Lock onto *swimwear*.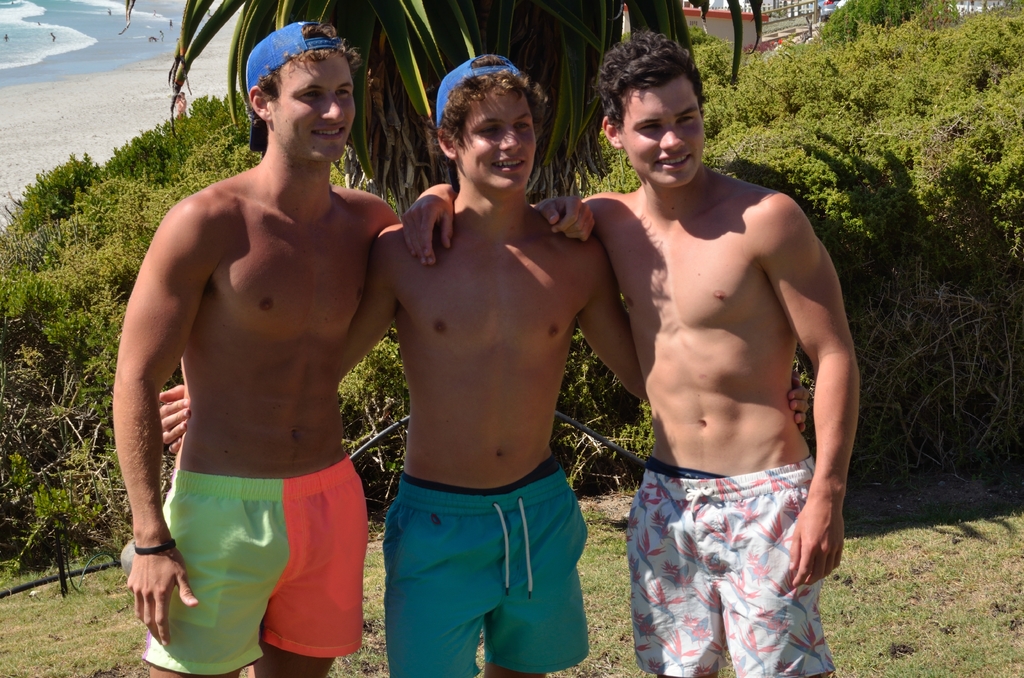
Locked: l=383, t=456, r=594, b=677.
